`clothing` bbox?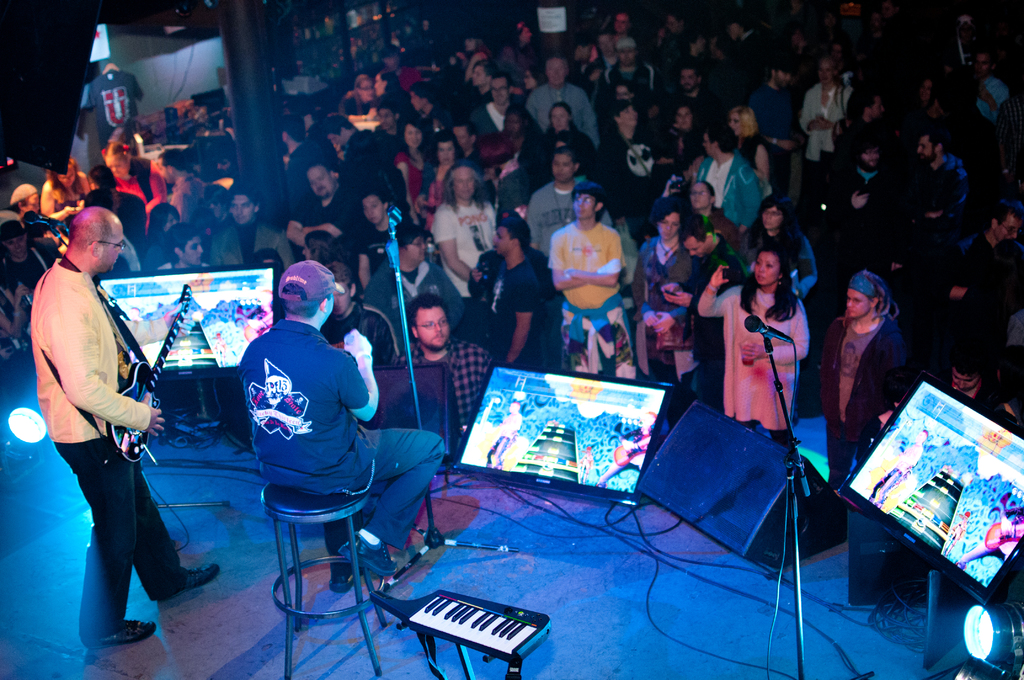
left=433, top=202, right=493, bottom=298
